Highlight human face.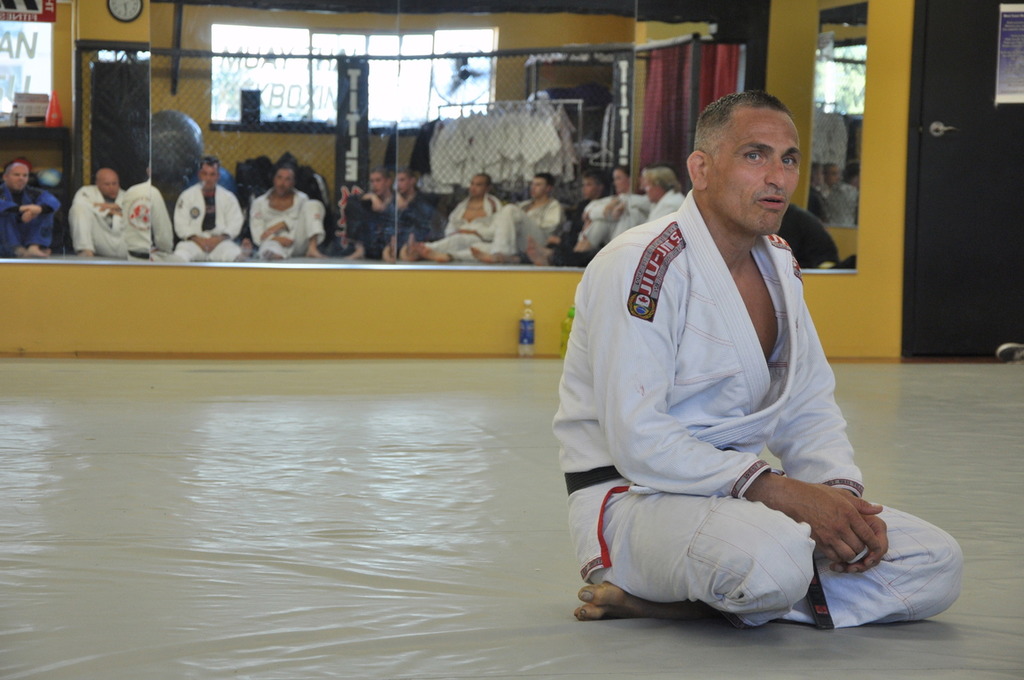
Highlighted region: [left=96, top=172, right=120, bottom=200].
